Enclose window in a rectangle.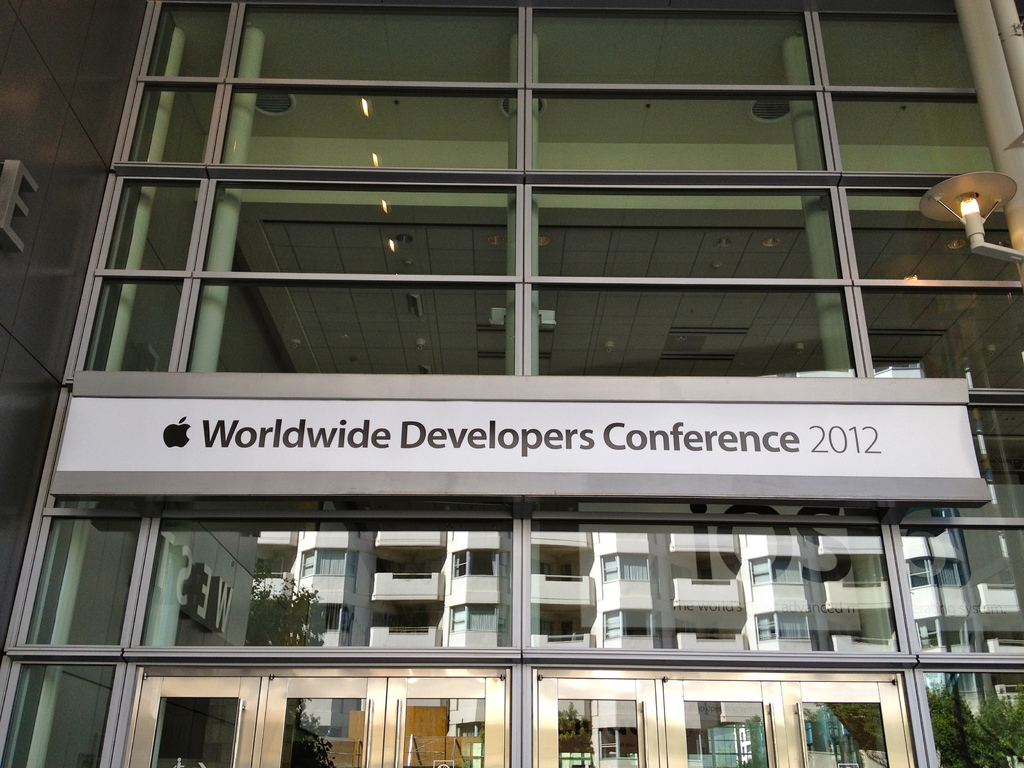
<bbox>601, 550, 659, 580</bbox>.
